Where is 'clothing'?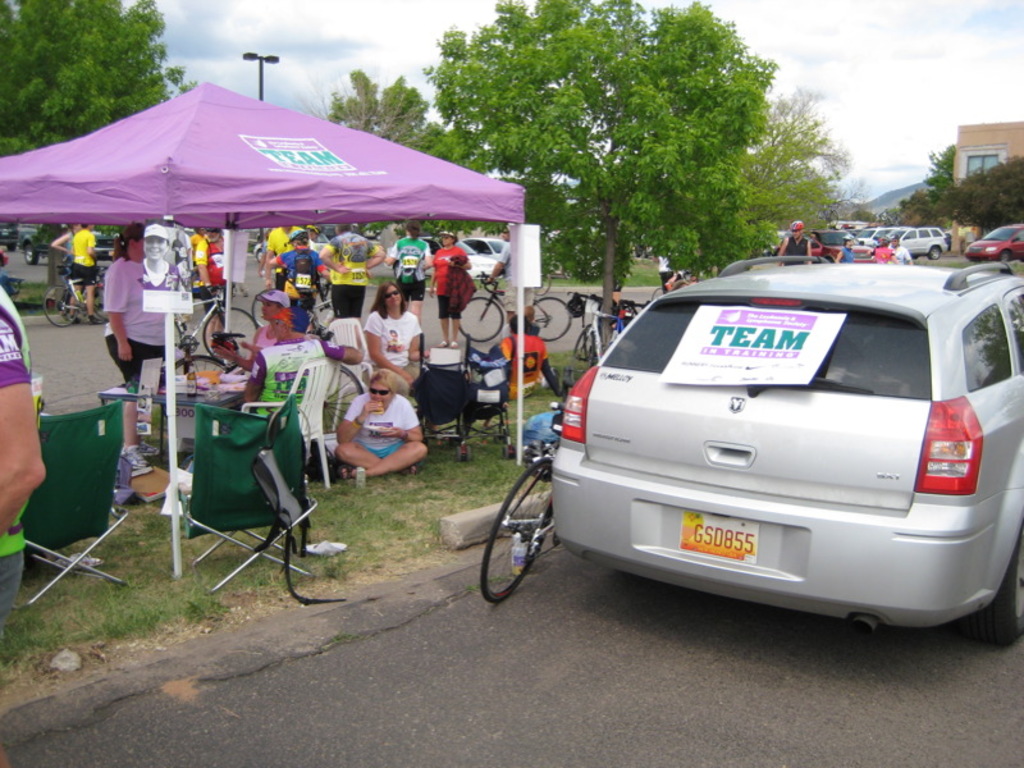
<bbox>244, 320, 287, 372</bbox>.
